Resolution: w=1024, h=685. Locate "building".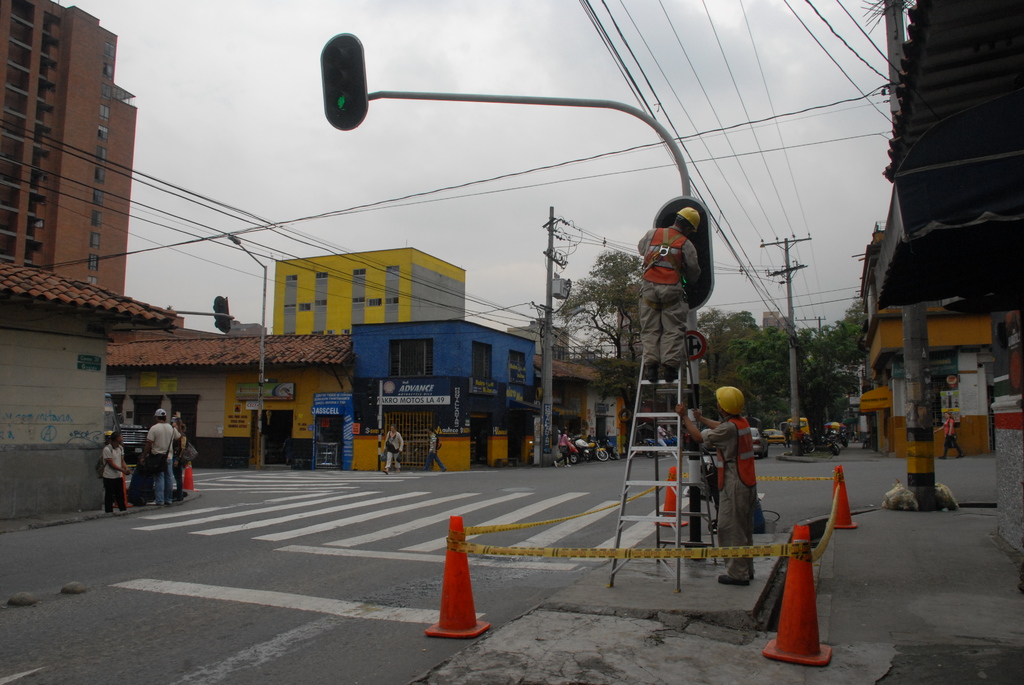
270, 248, 464, 335.
